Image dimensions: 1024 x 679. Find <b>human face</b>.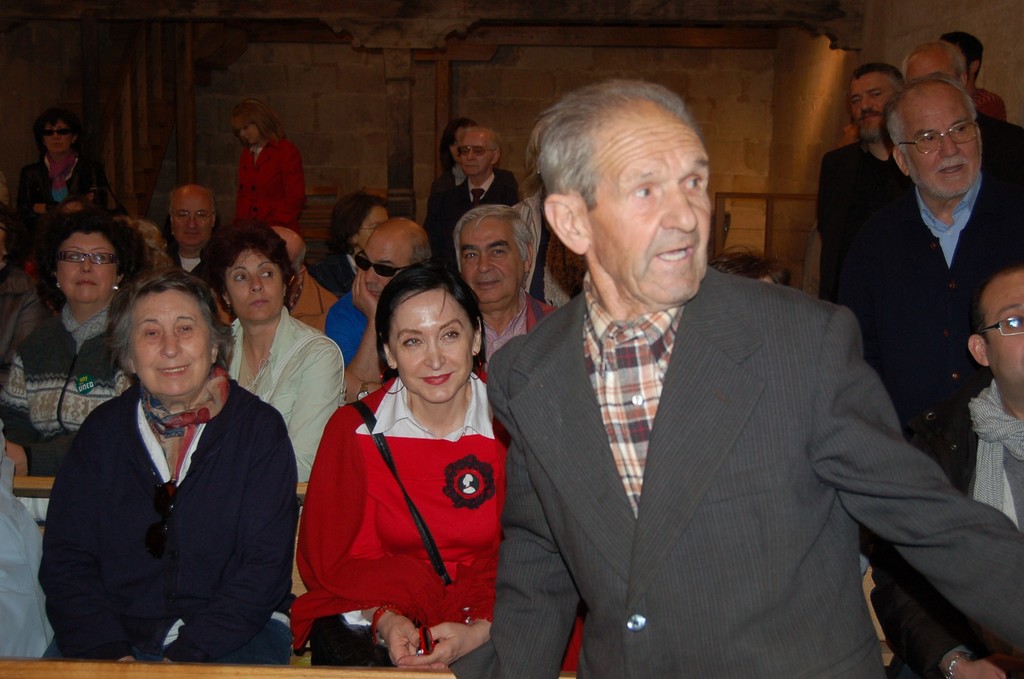
<box>170,193,215,246</box>.
